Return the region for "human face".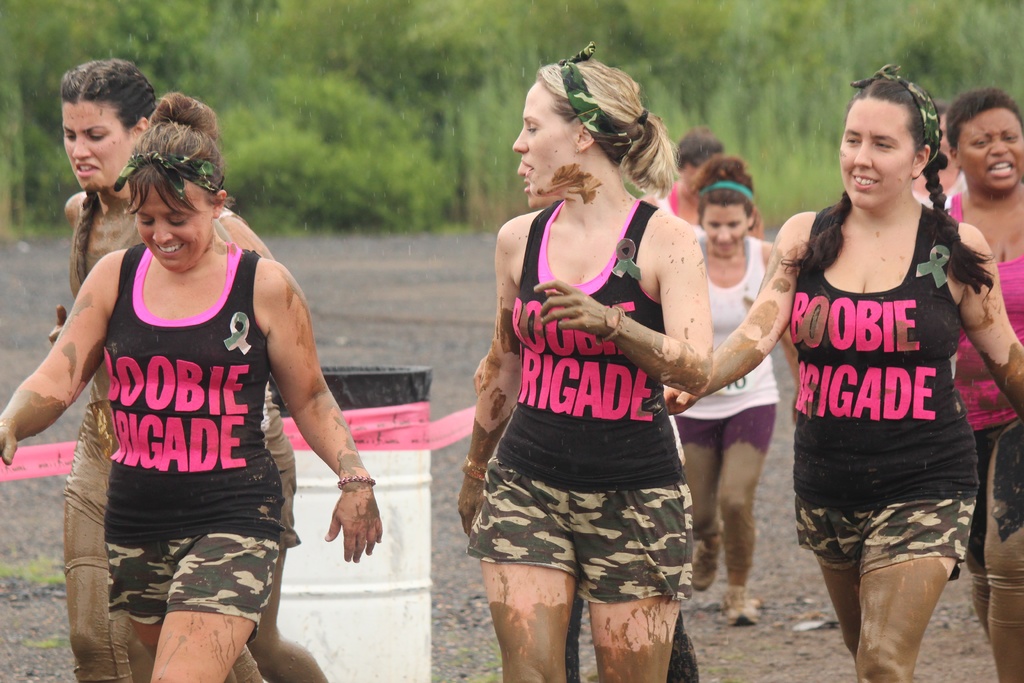
<bbox>60, 99, 133, 190</bbox>.
